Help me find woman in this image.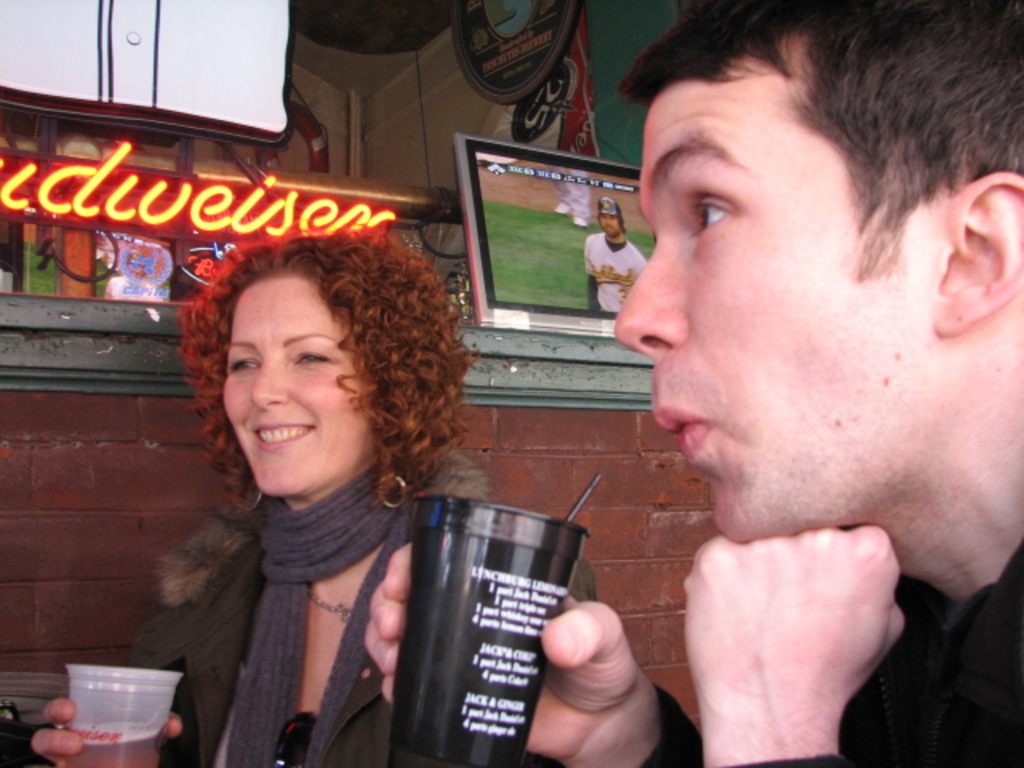
Found it: <region>35, 219, 597, 766</region>.
